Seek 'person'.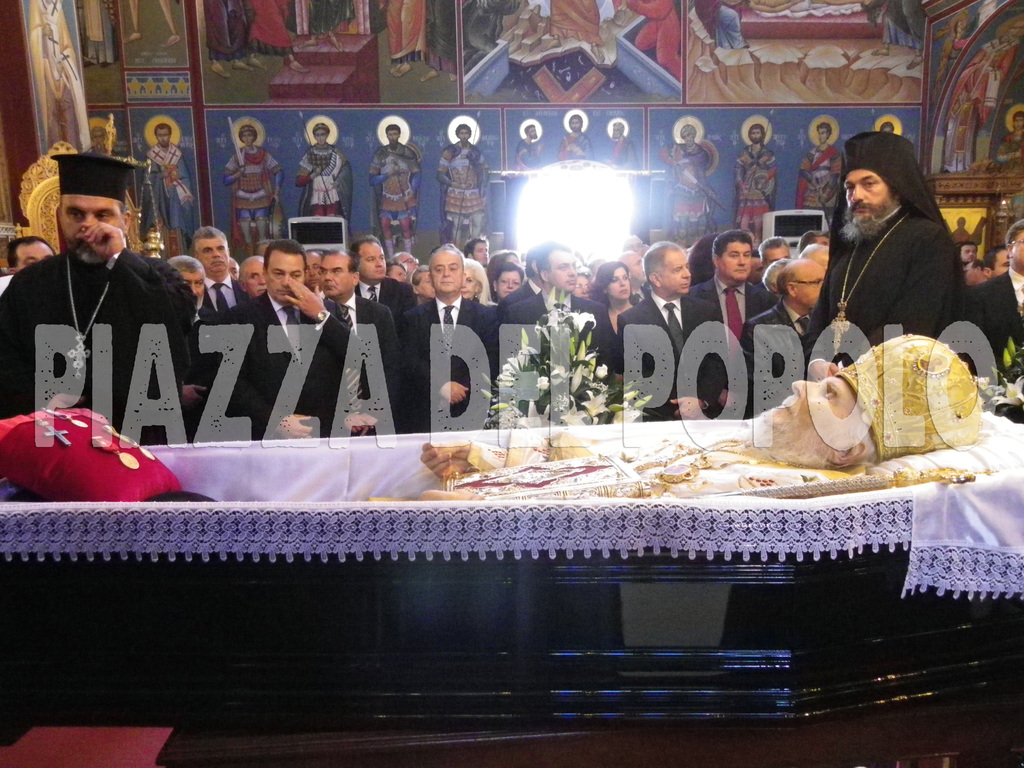
<region>870, 0, 920, 69</region>.
